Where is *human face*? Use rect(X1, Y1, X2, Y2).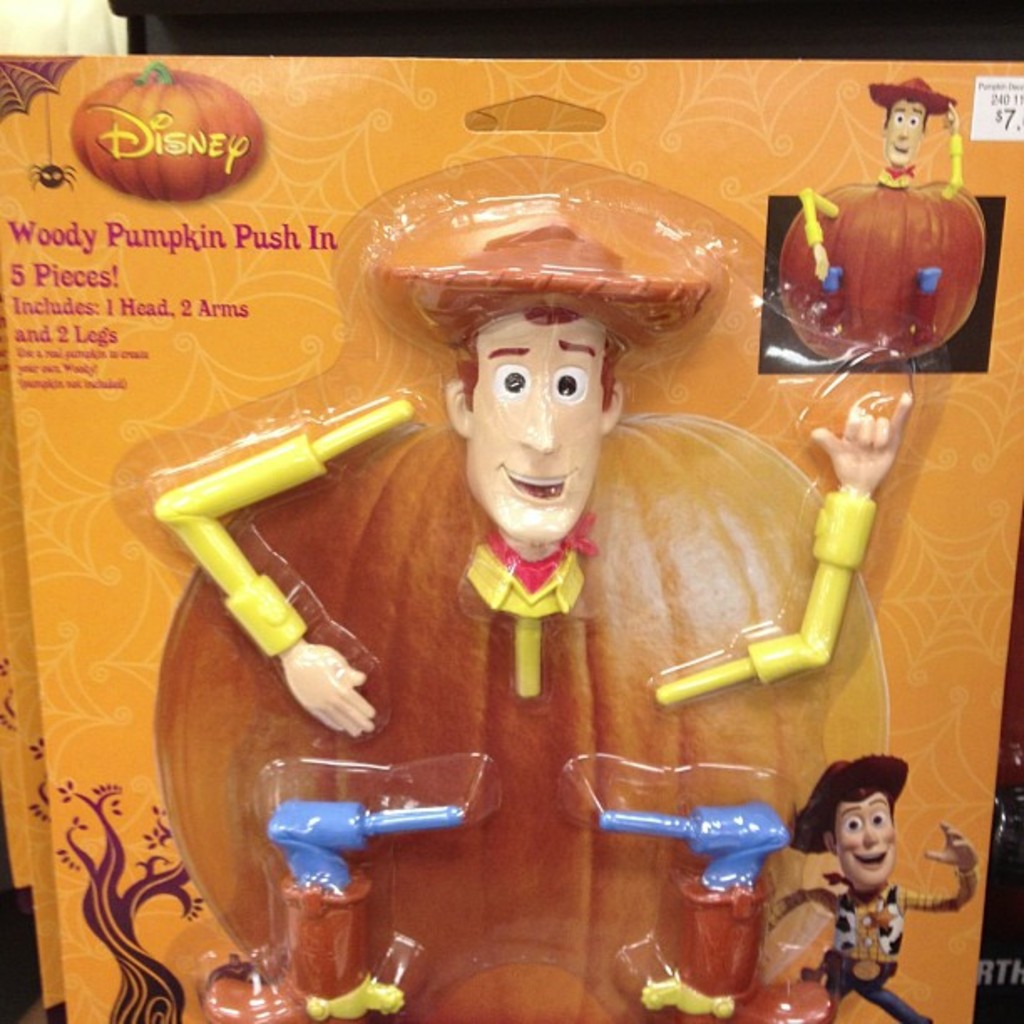
rect(465, 318, 607, 547).
